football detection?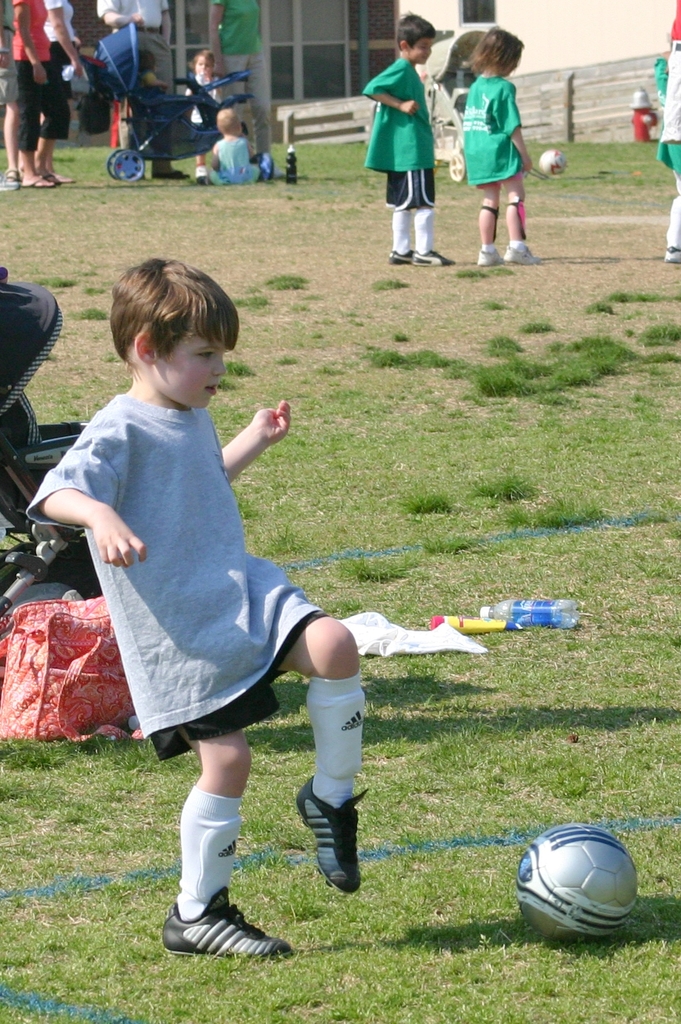
bbox=(540, 148, 566, 176)
